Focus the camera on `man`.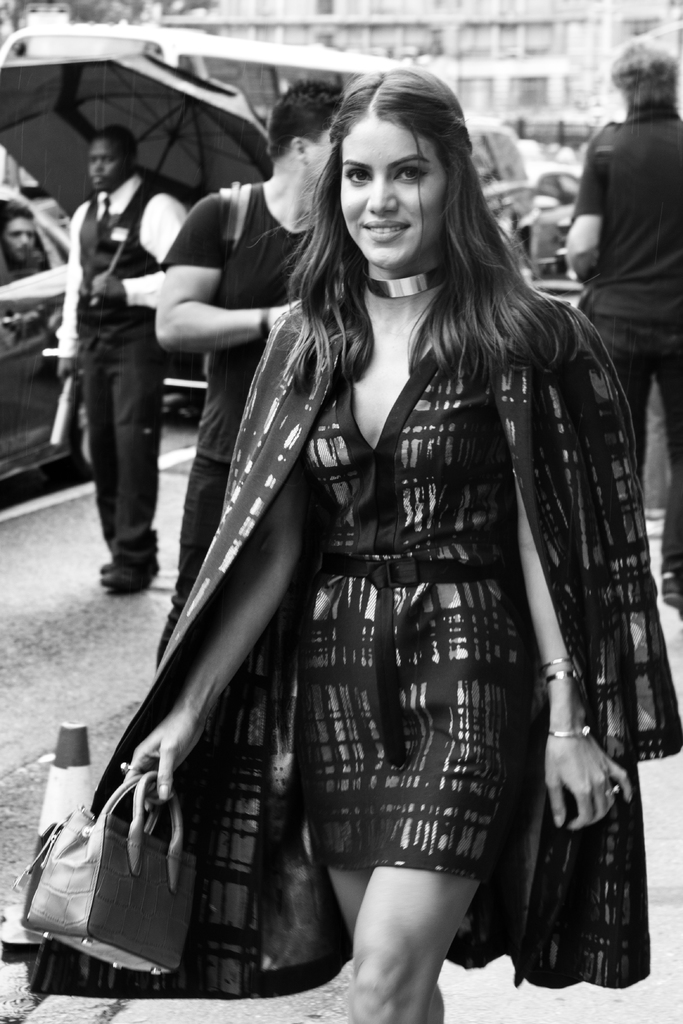
Focus region: 563, 45, 682, 348.
